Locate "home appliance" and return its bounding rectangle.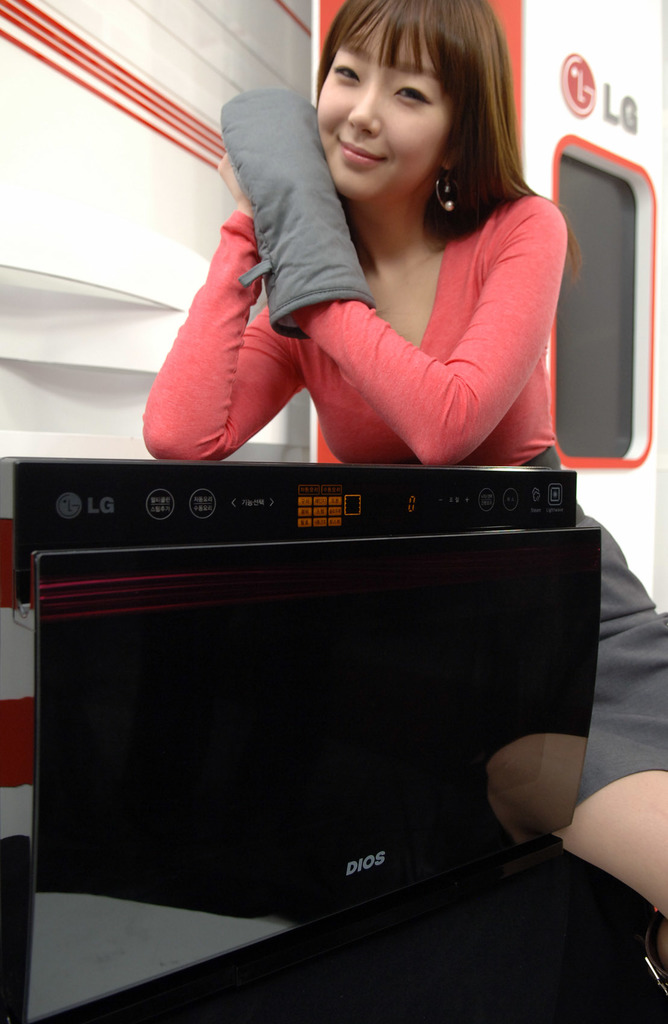
crop(10, 457, 602, 1023).
